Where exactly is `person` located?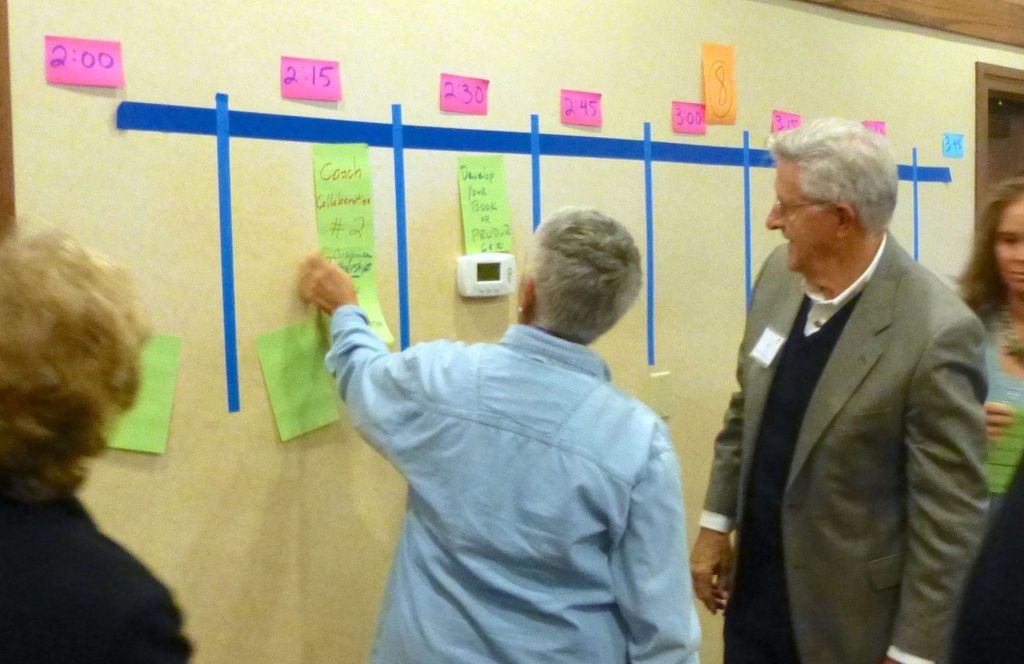
Its bounding box is box=[304, 206, 703, 663].
